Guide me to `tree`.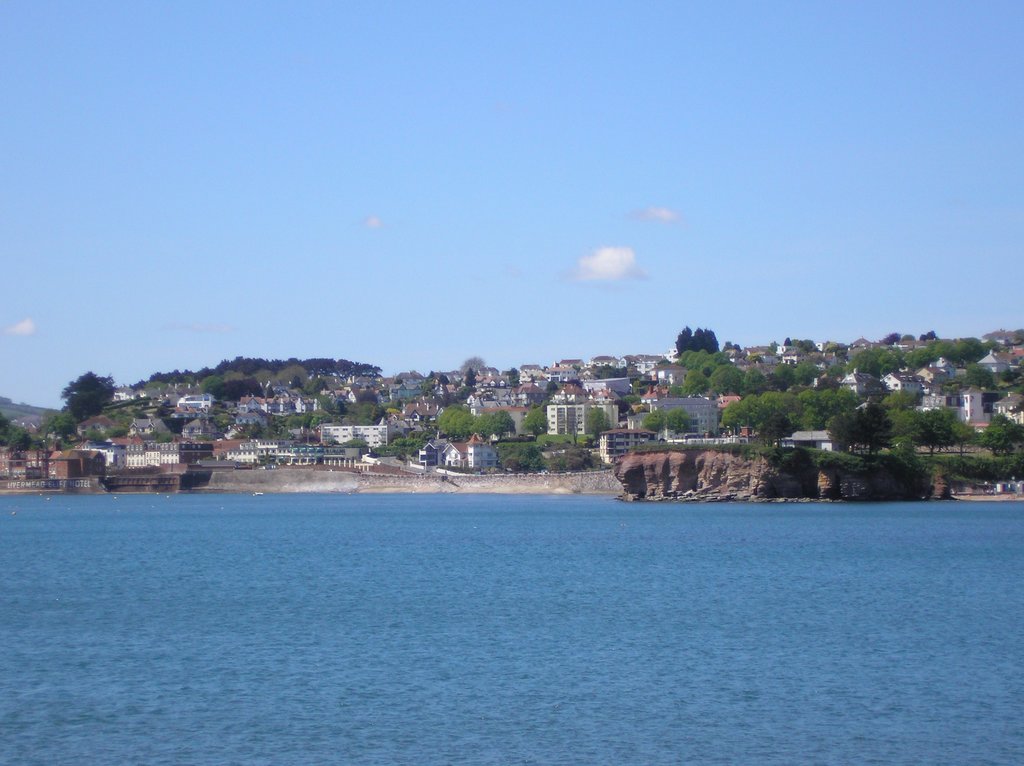
Guidance: <bbox>918, 325, 941, 336</bbox>.
